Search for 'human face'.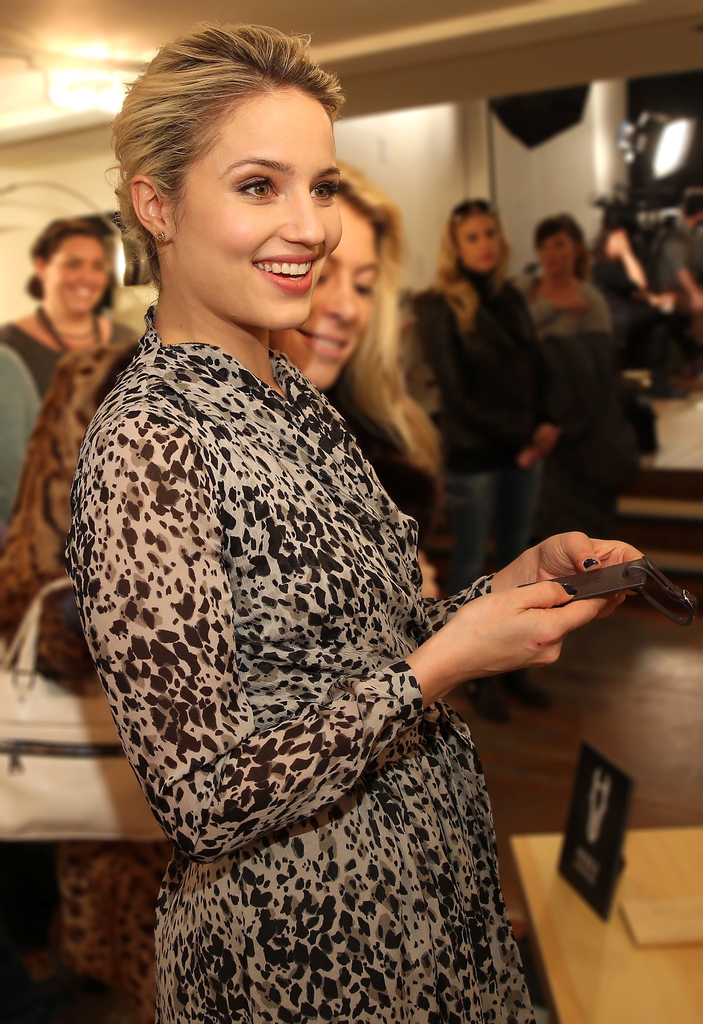
Found at {"x1": 271, "y1": 193, "x2": 381, "y2": 387}.
